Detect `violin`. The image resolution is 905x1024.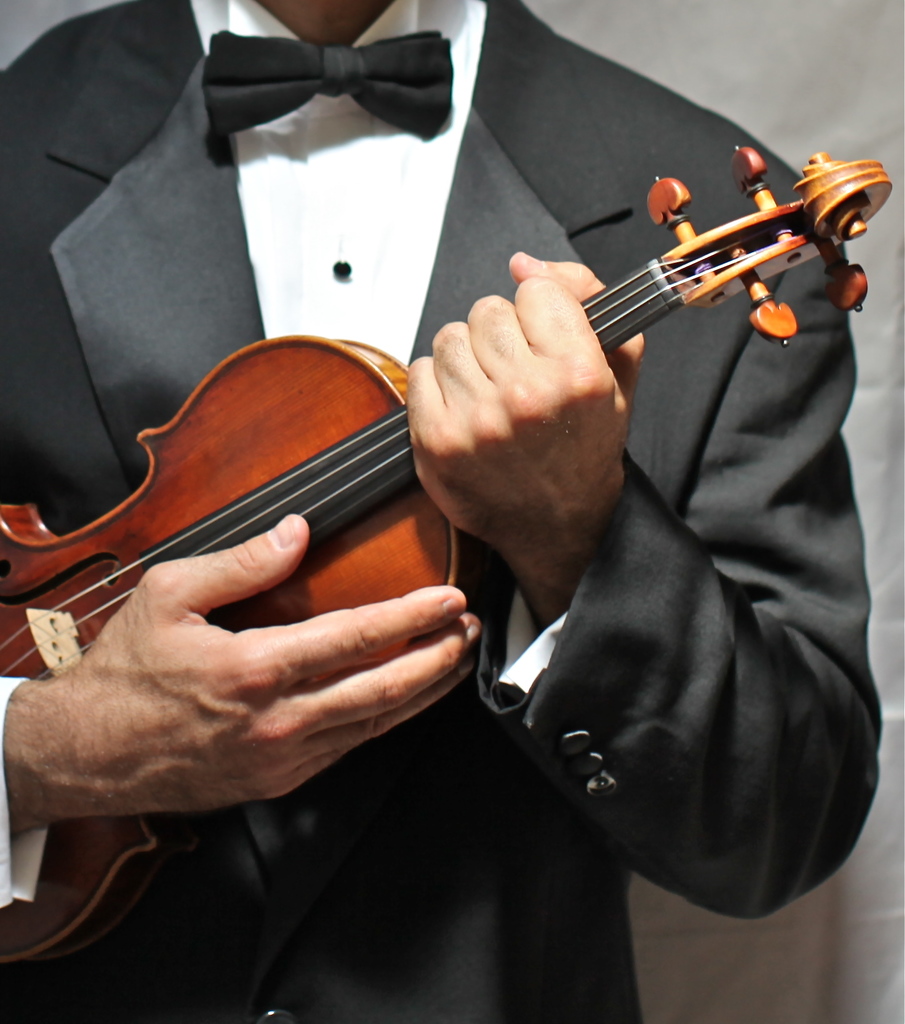
detection(1, 148, 889, 664).
